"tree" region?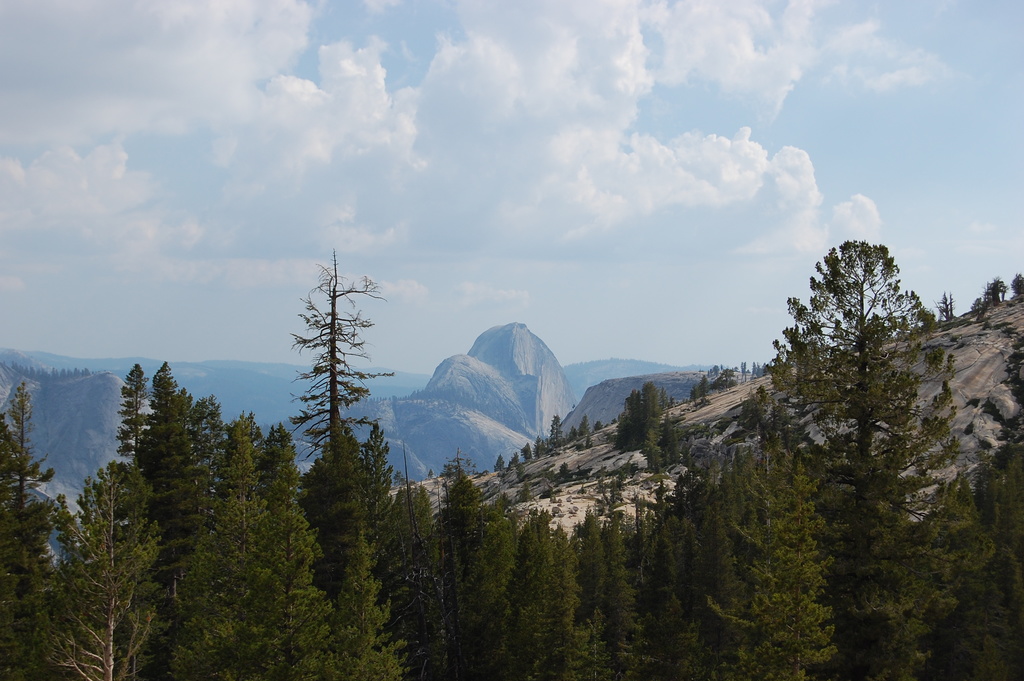
BBox(699, 429, 843, 680)
